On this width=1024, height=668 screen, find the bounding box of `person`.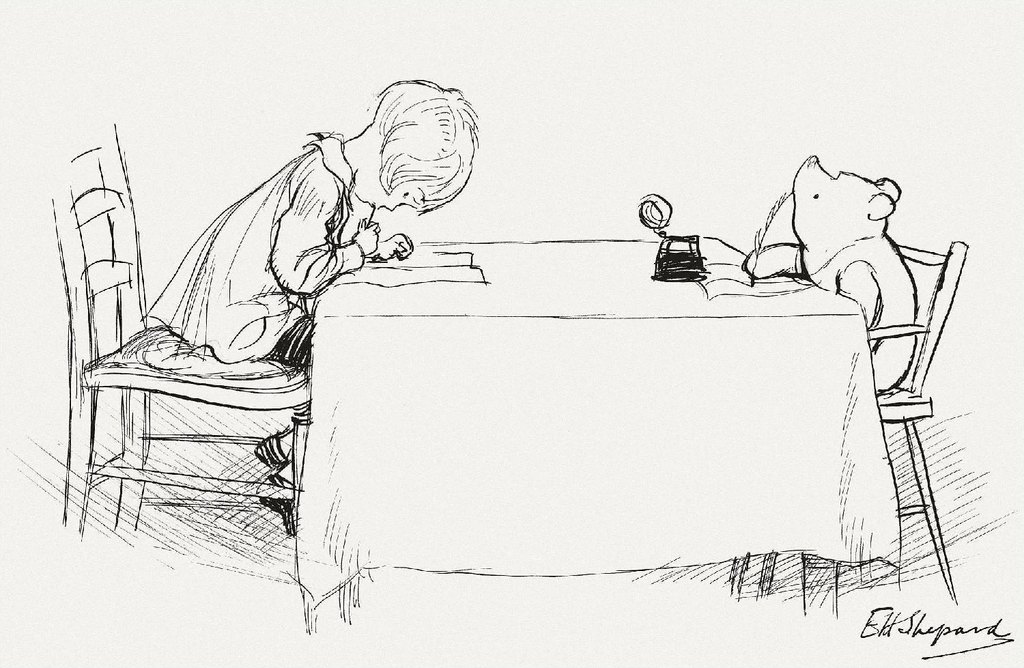
Bounding box: <region>150, 74, 480, 540</region>.
